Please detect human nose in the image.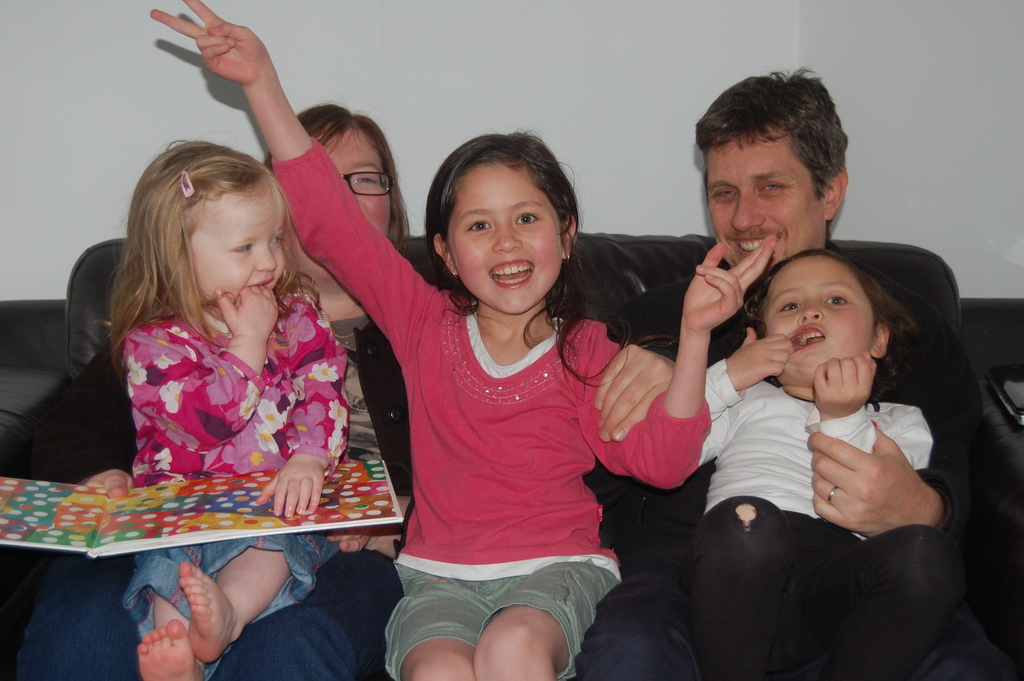
box=[253, 246, 278, 272].
